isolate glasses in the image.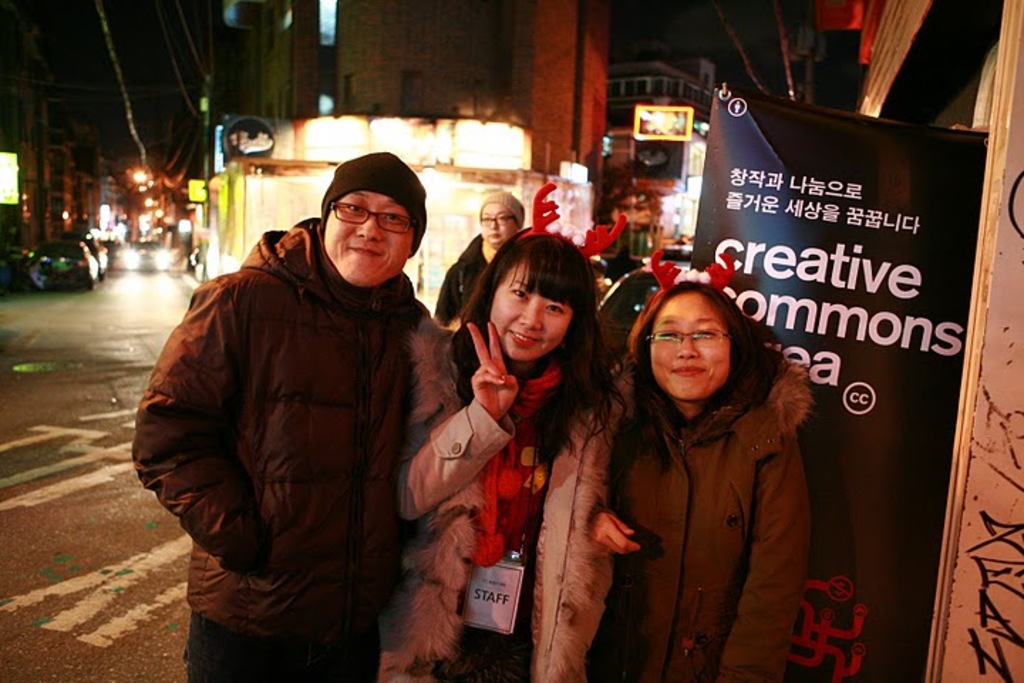
Isolated region: [329,198,424,235].
